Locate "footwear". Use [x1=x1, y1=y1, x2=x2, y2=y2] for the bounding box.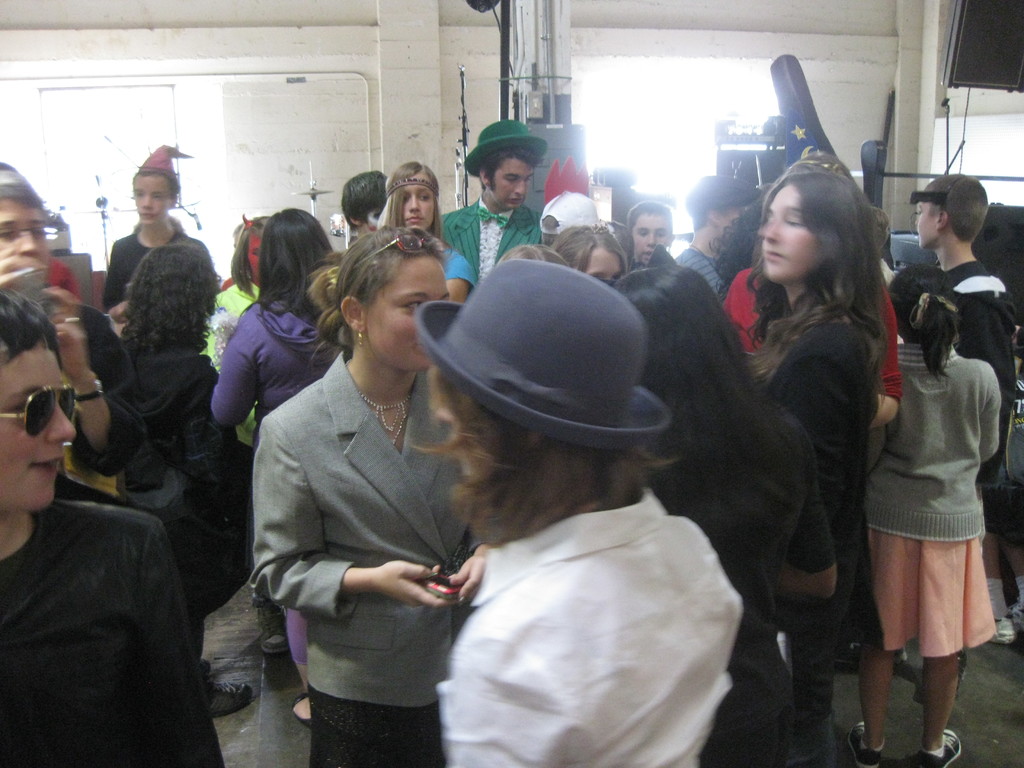
[x1=989, y1=594, x2=1023, y2=644].
